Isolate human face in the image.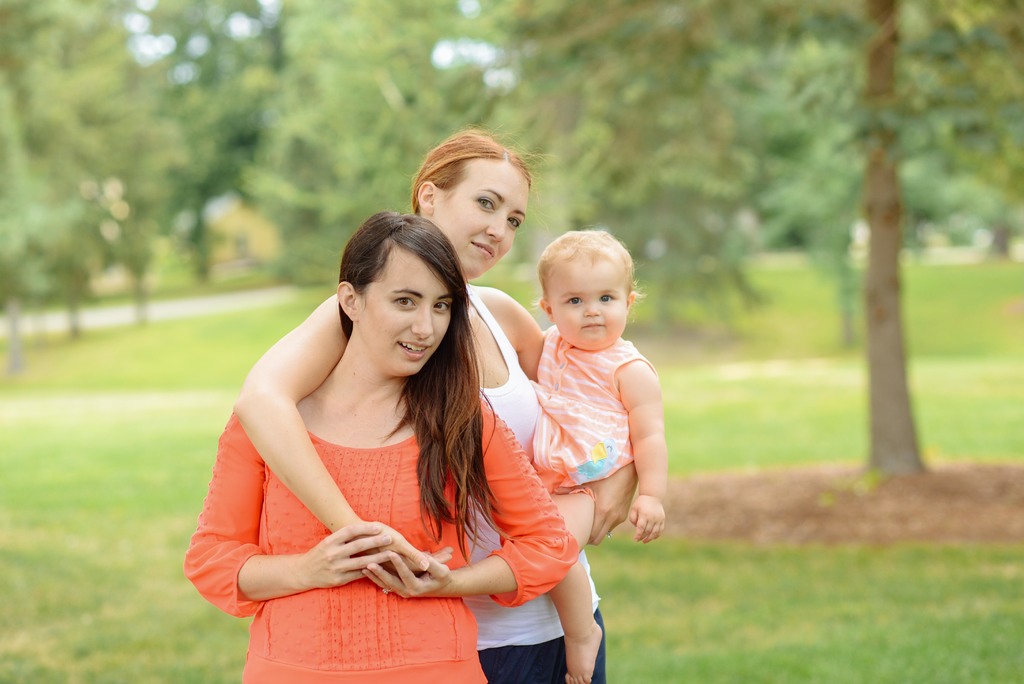
Isolated region: 548,257,623,352.
